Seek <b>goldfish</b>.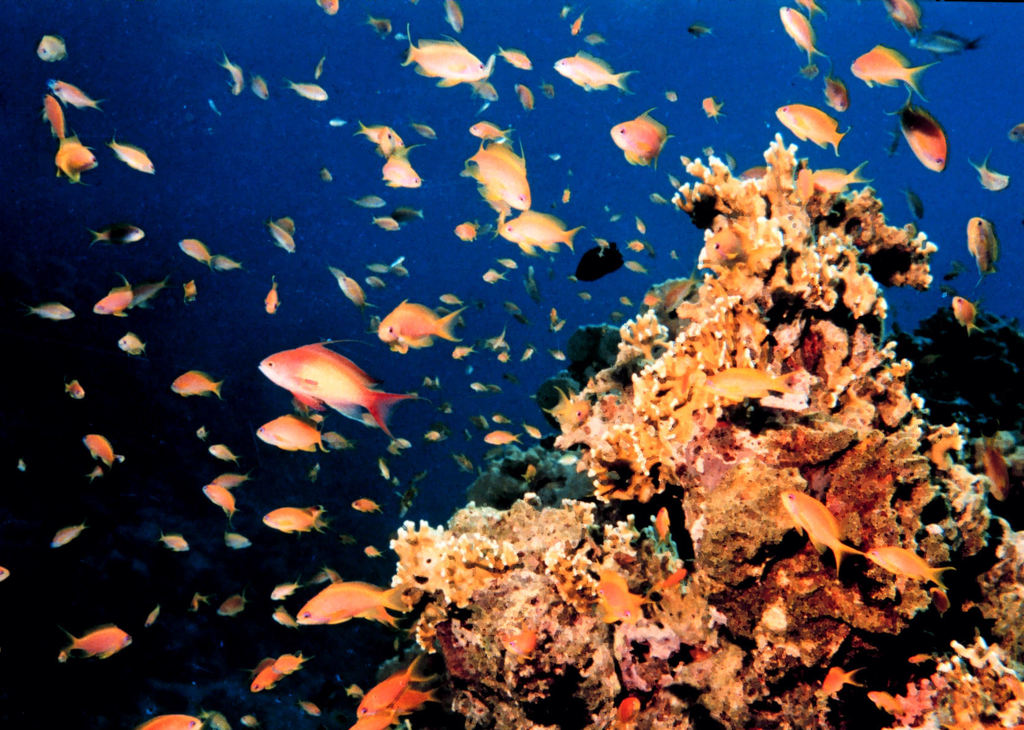
[268,223,298,253].
